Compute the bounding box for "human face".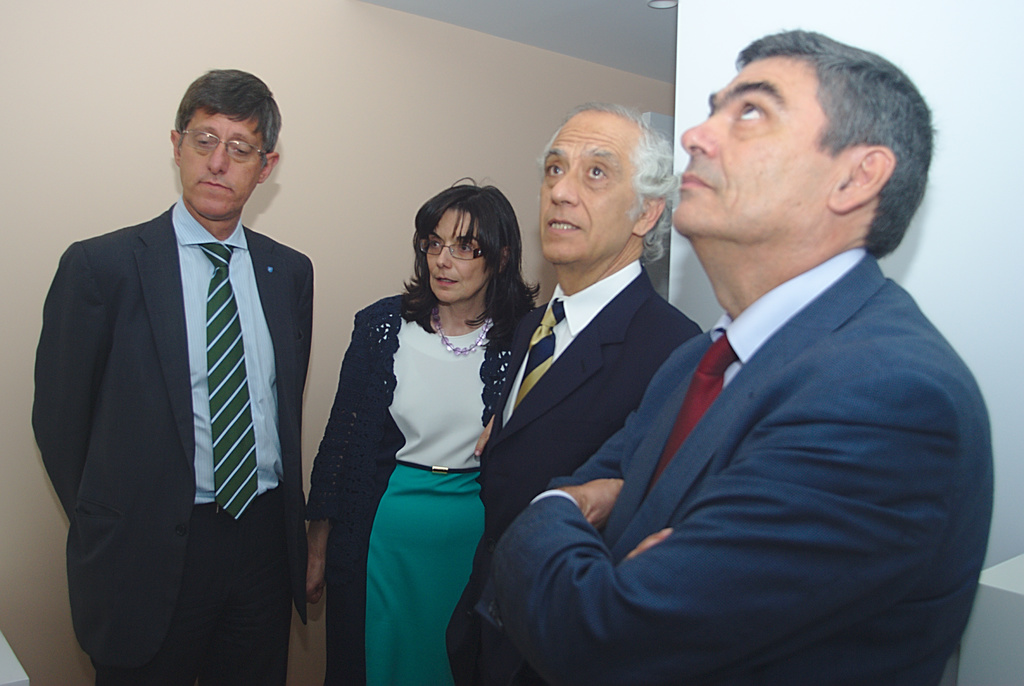
crop(668, 56, 845, 240).
